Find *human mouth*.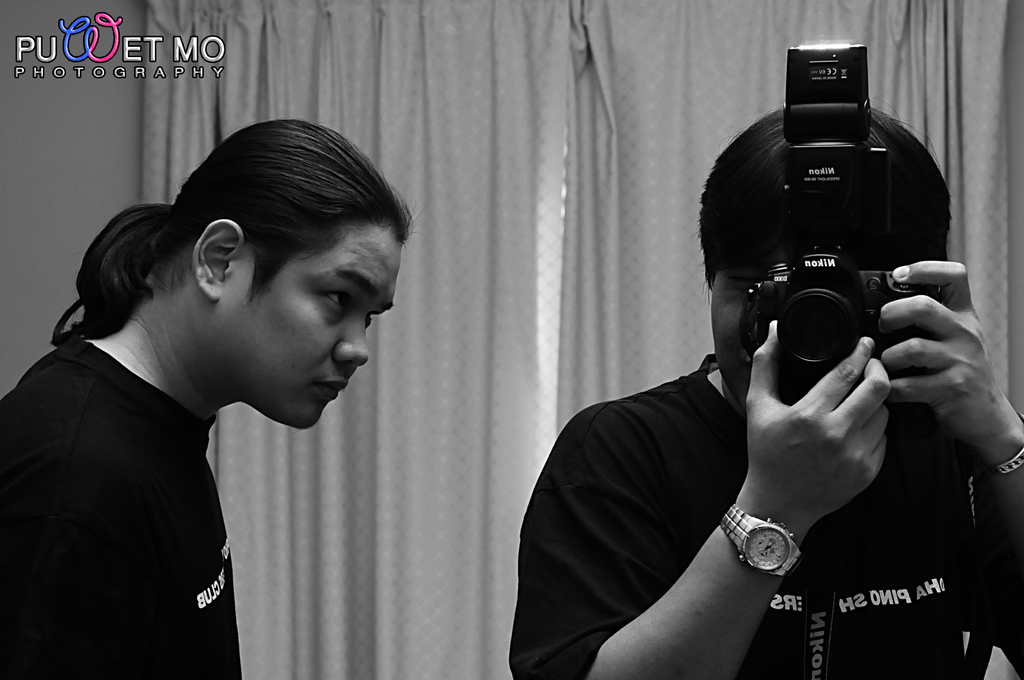
l=317, t=382, r=346, b=396.
